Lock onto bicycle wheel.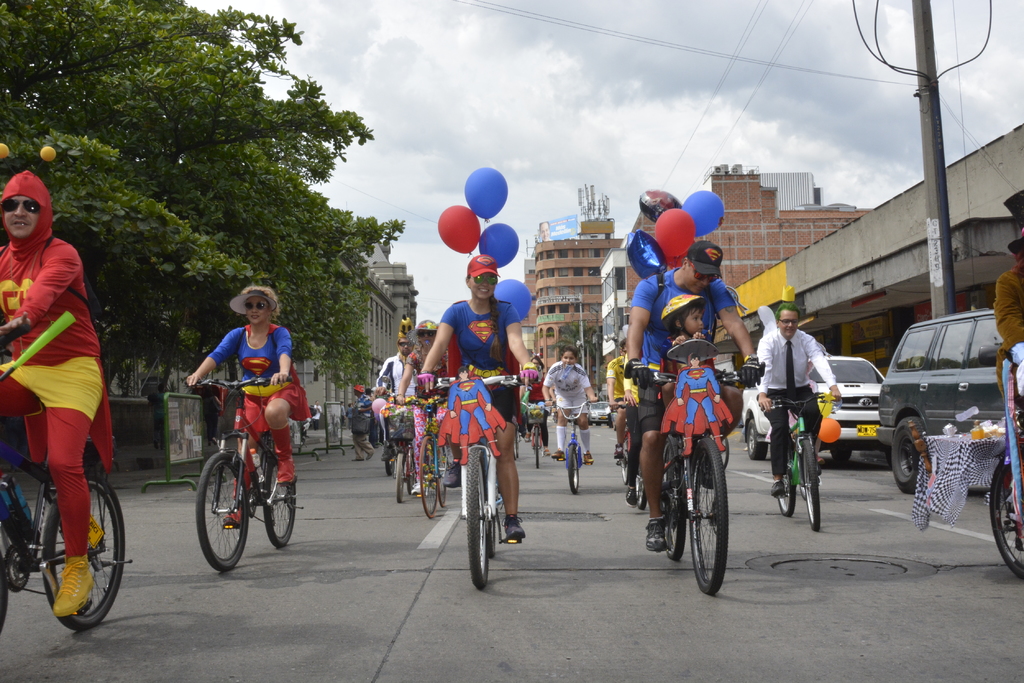
Locked: 408,450,417,495.
